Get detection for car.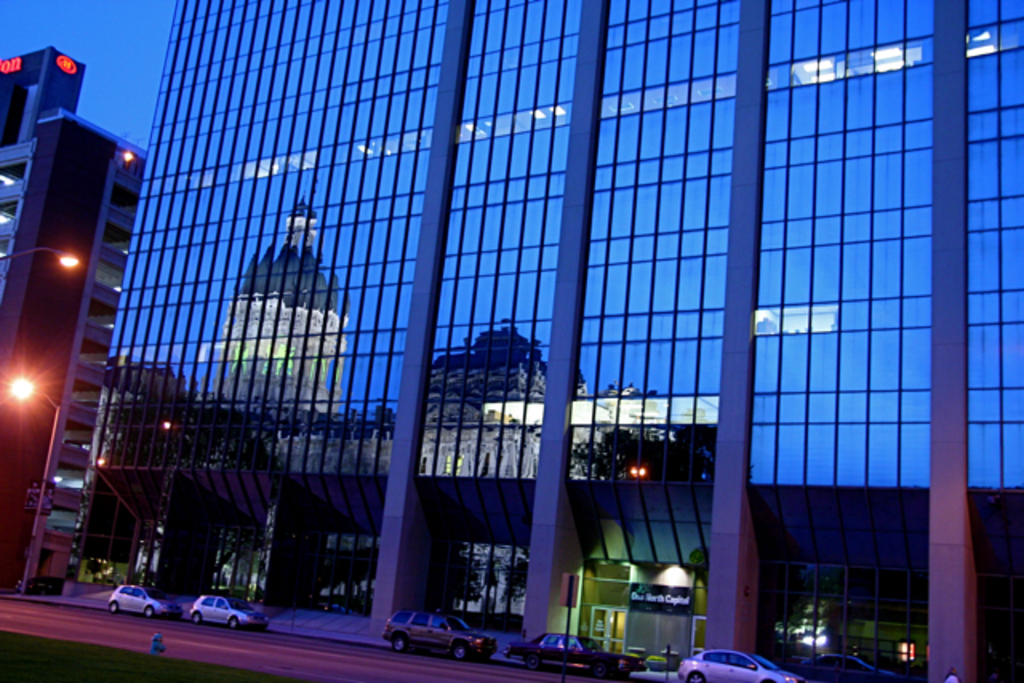
Detection: 187/593/269/633.
